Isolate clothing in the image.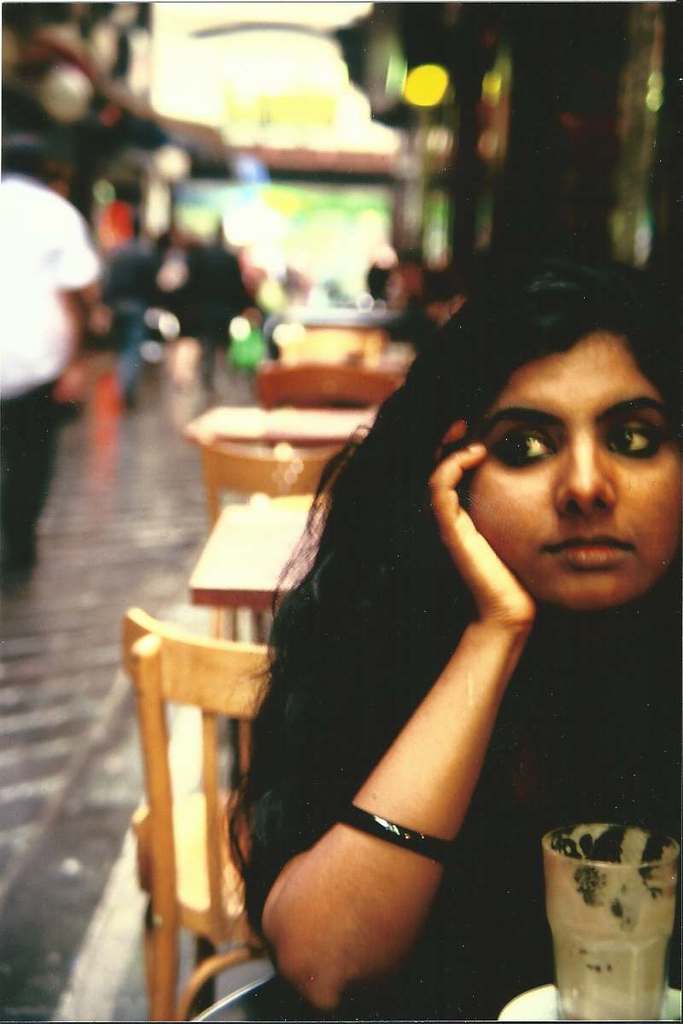
Isolated region: [left=105, top=251, right=153, bottom=392].
